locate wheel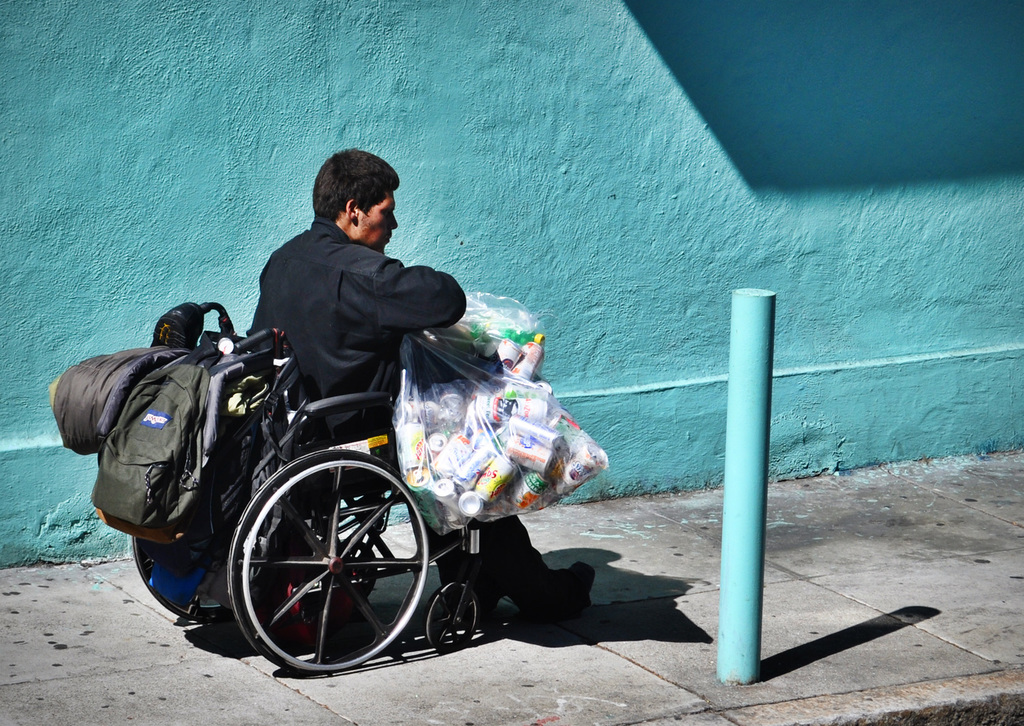
locate(136, 431, 262, 614)
